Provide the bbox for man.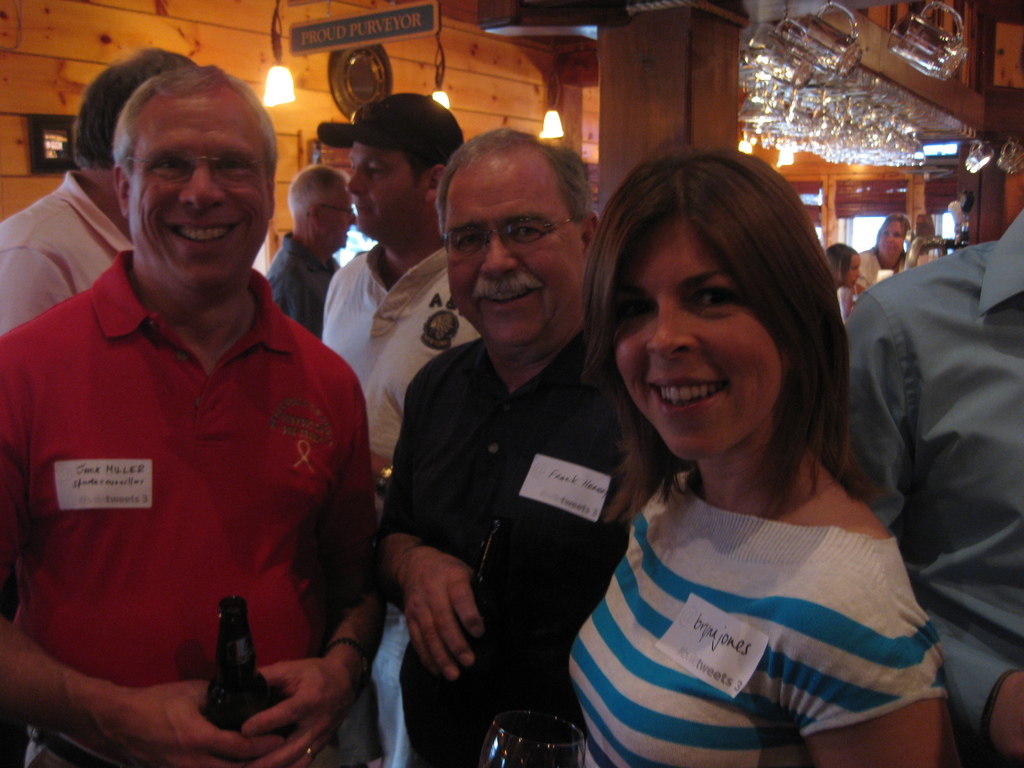
372, 123, 669, 767.
